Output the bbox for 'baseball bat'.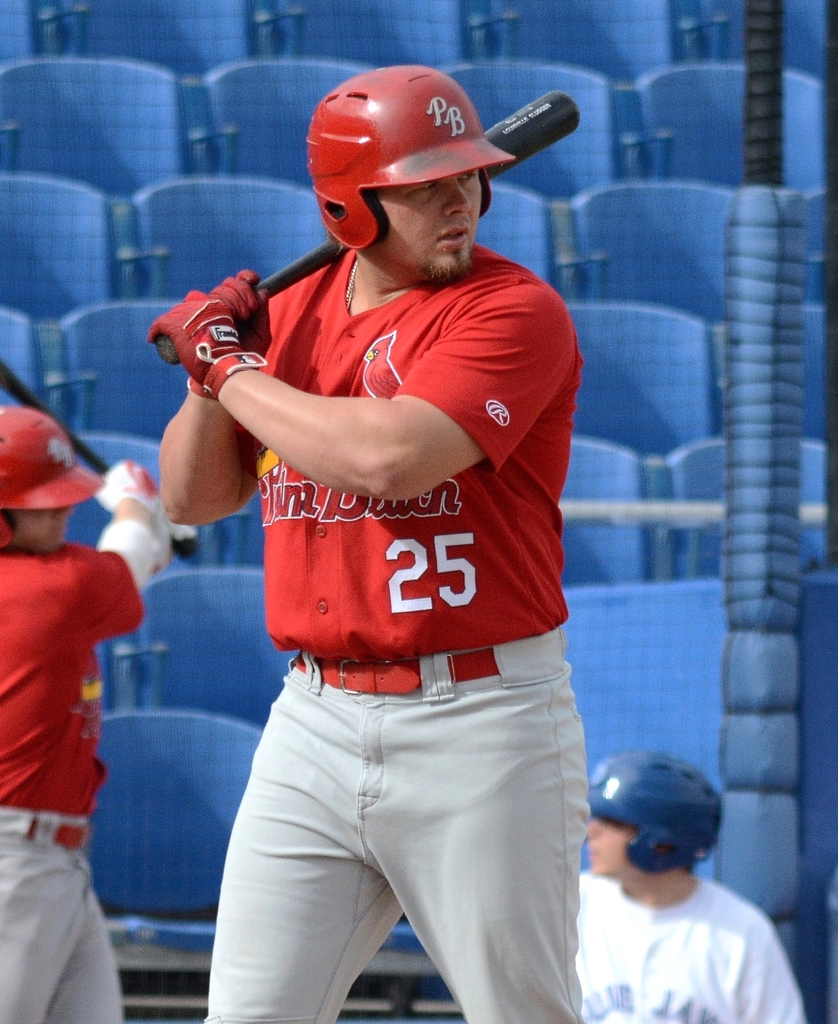
<region>151, 83, 583, 368</region>.
